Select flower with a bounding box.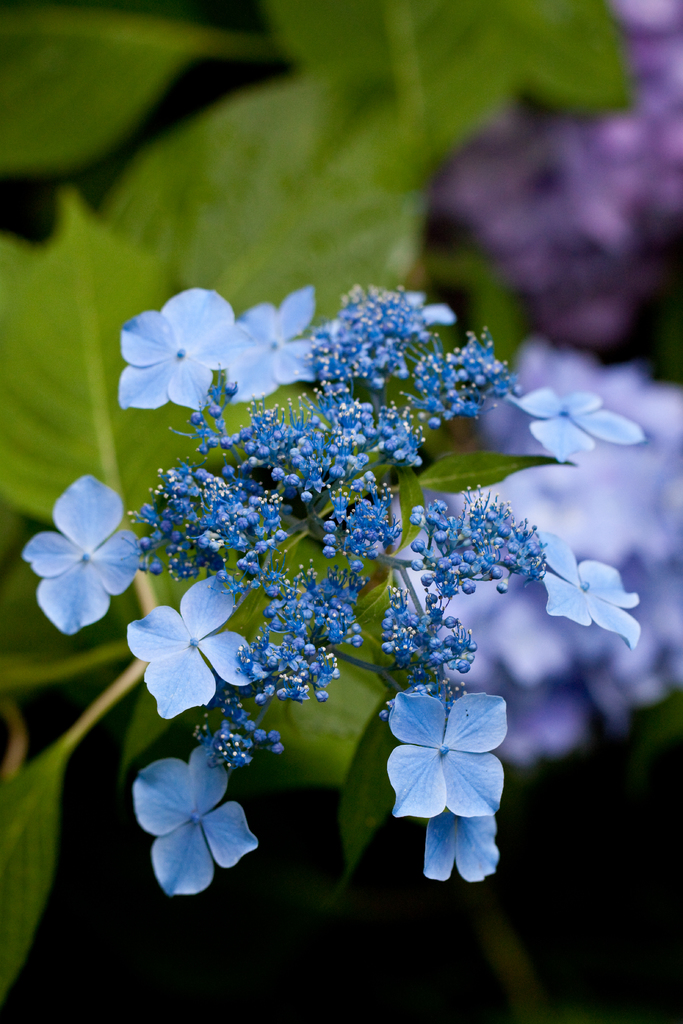
x1=23, y1=470, x2=136, y2=634.
